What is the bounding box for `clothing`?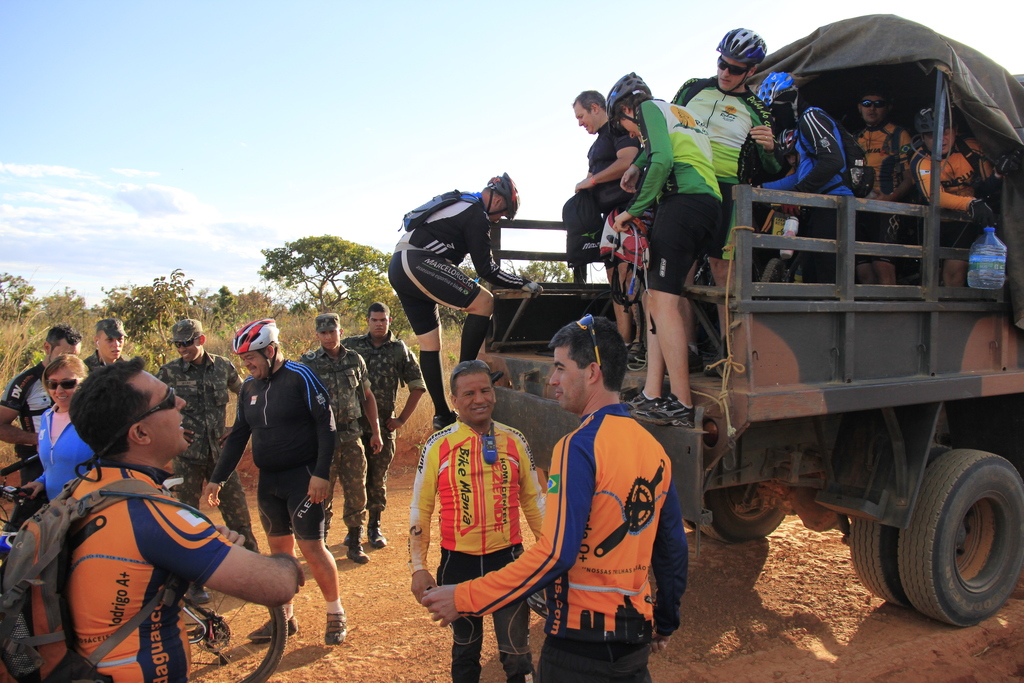
<region>457, 399, 697, 682</region>.
